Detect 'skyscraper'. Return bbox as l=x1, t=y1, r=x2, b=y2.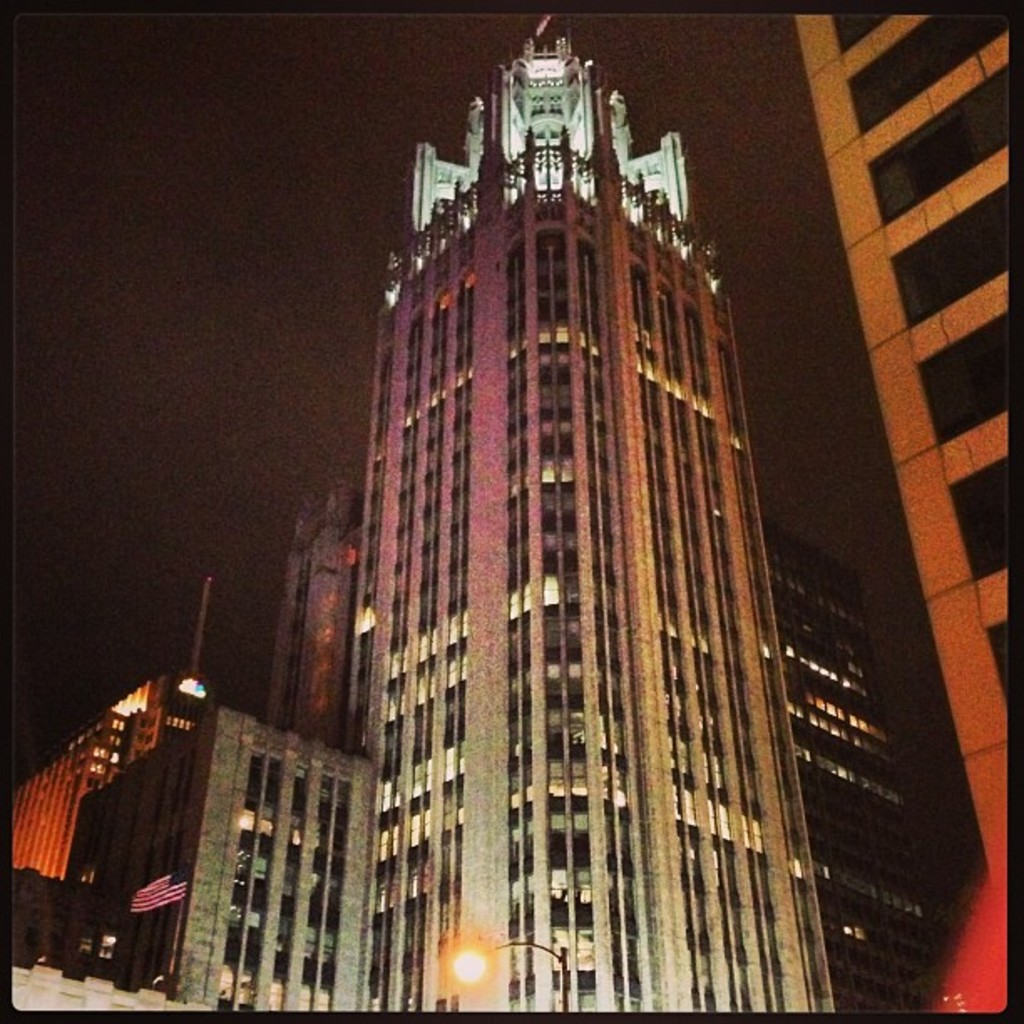
l=258, t=28, r=893, b=1019.
